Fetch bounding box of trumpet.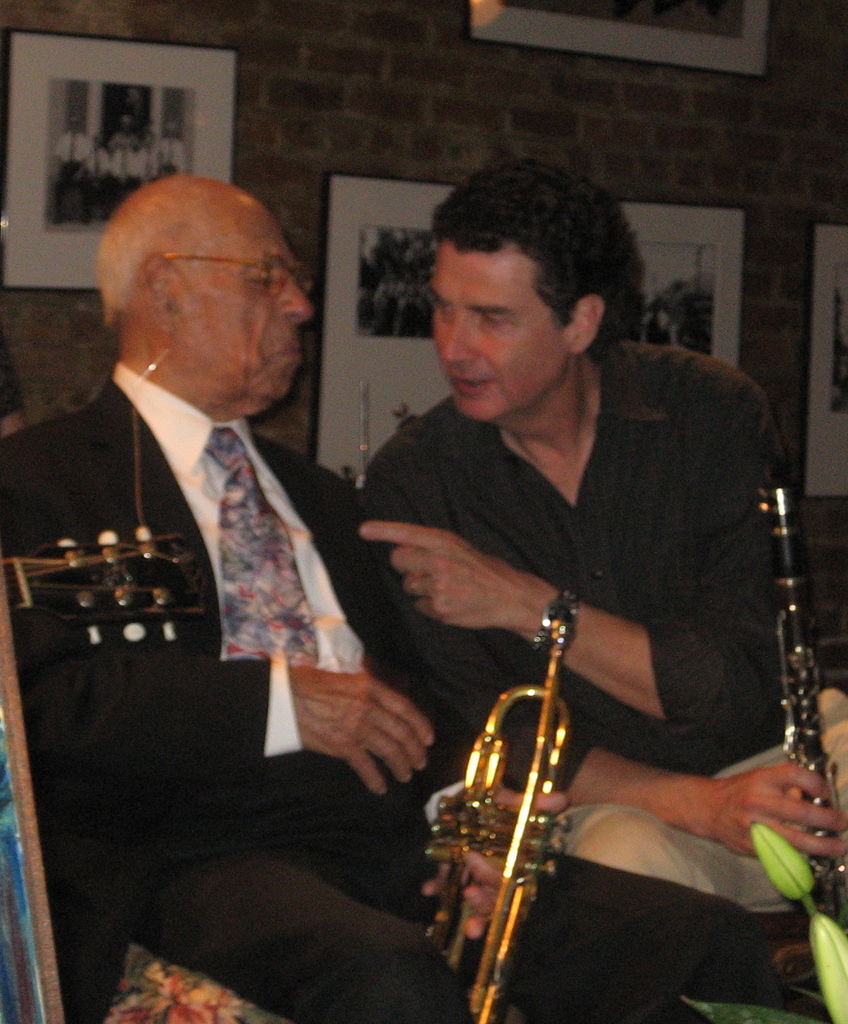
Bbox: [424, 593, 570, 1023].
